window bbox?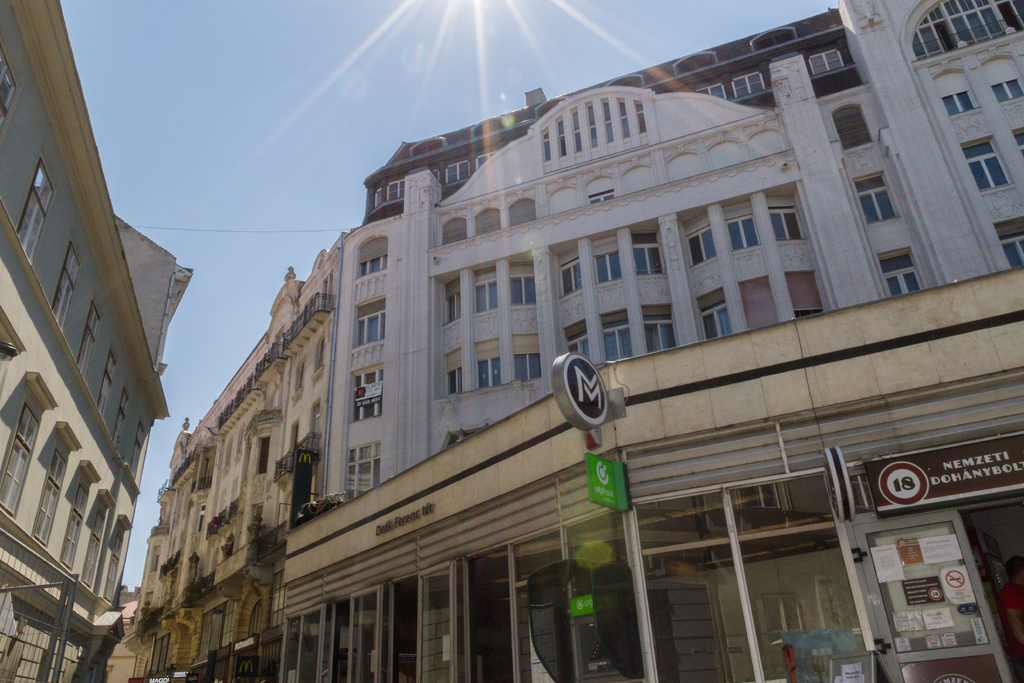
bbox=(731, 72, 767, 100)
